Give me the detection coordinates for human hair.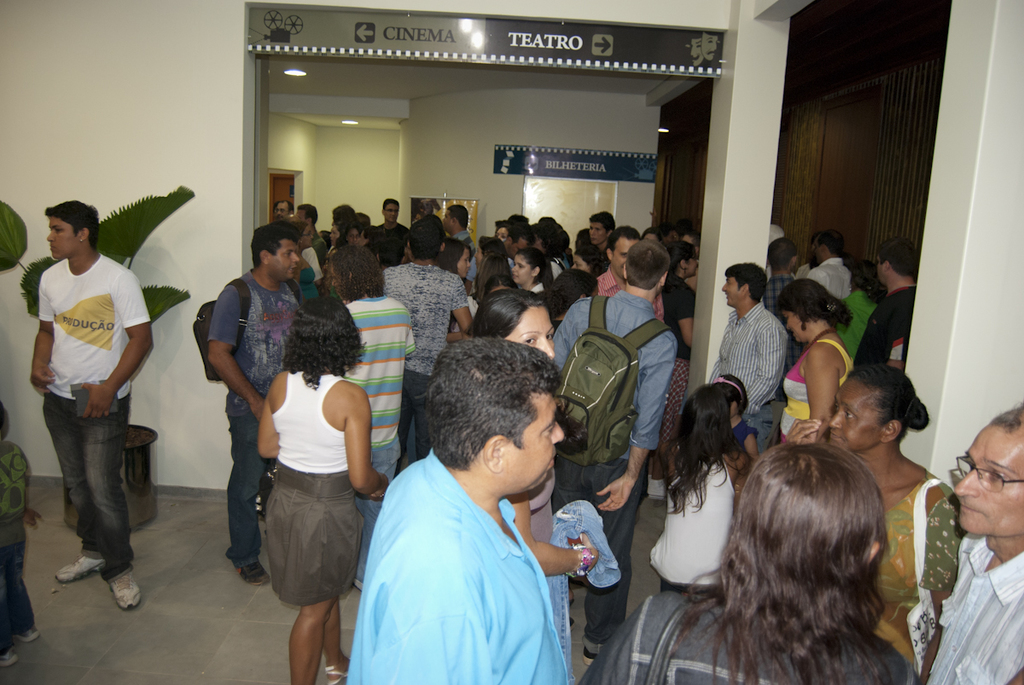
{"x1": 640, "y1": 226, "x2": 661, "y2": 240}.
